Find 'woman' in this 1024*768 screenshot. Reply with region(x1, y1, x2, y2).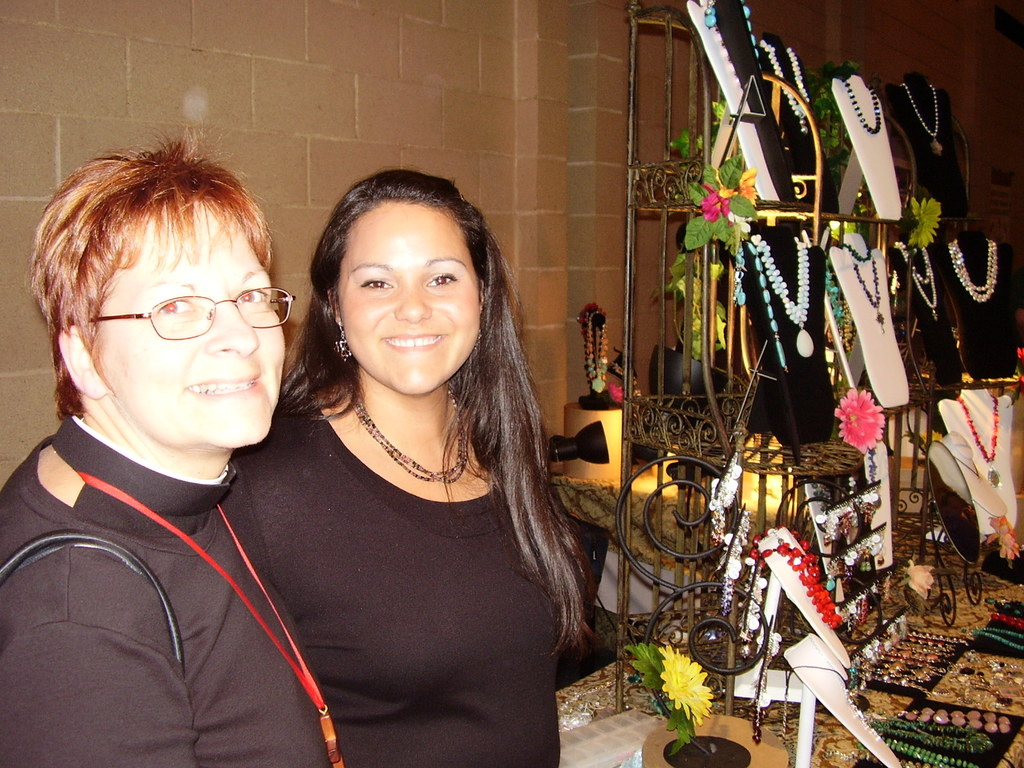
region(220, 172, 593, 767).
